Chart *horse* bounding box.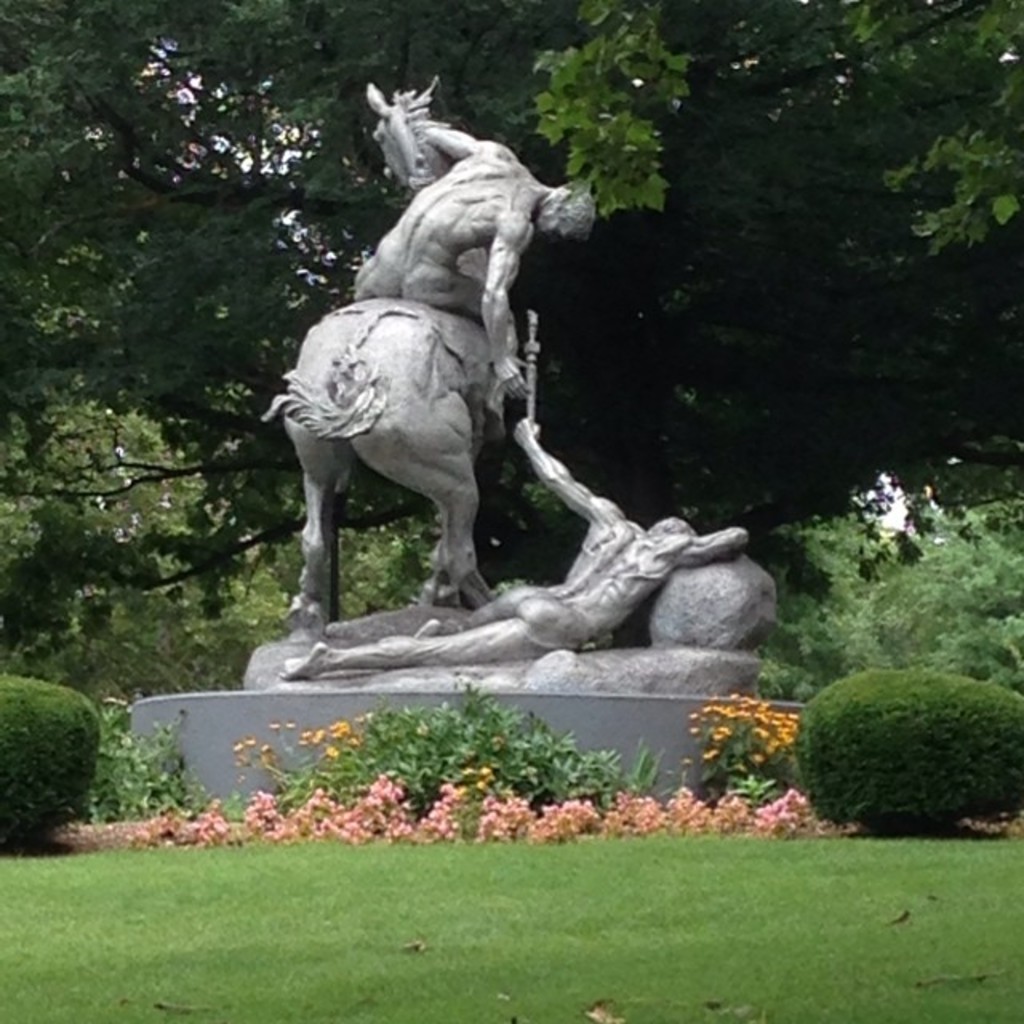
Charted: detection(266, 75, 493, 632).
